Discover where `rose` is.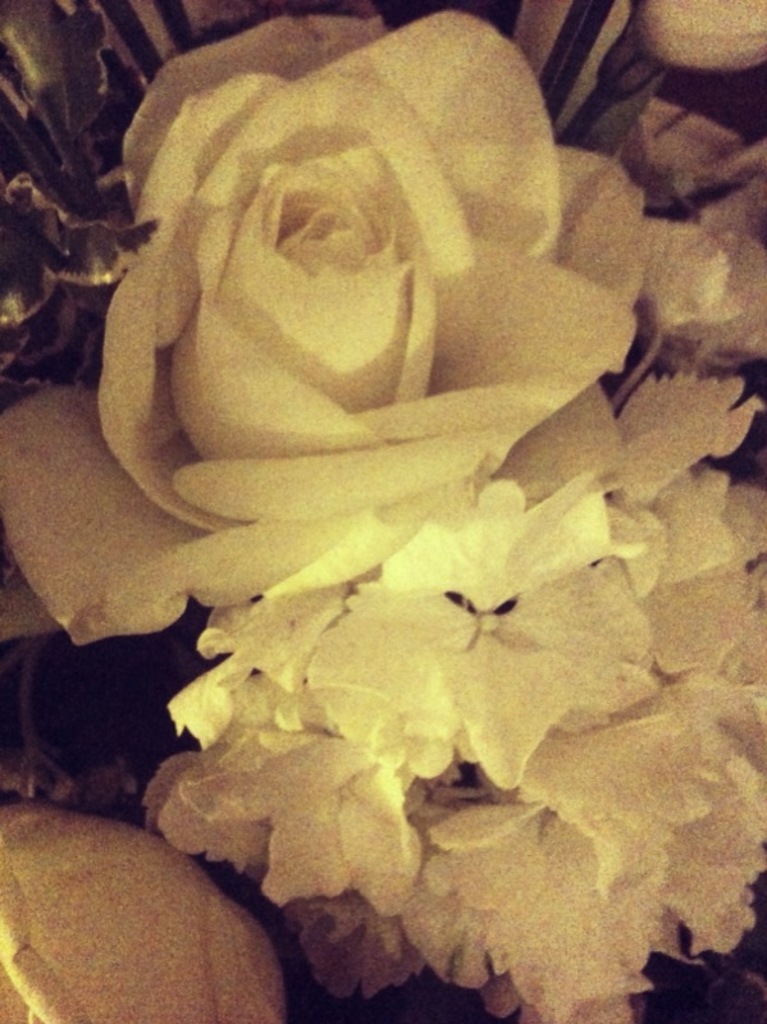
Discovered at (x1=634, y1=0, x2=766, y2=77).
